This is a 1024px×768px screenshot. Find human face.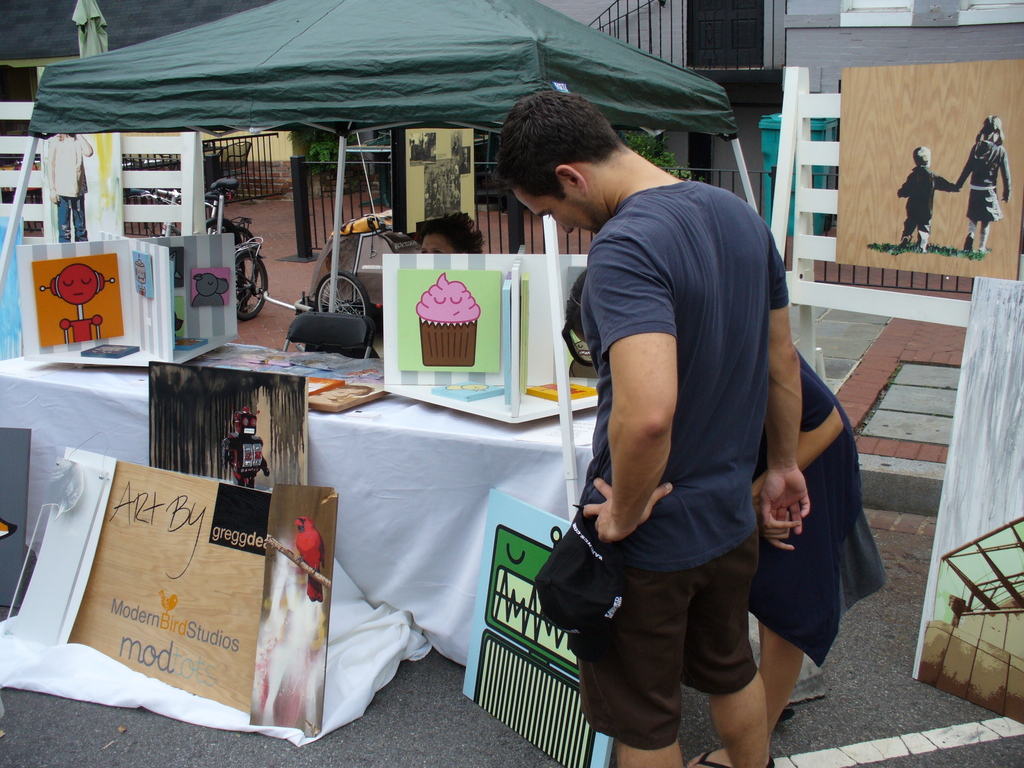
Bounding box: detection(422, 237, 465, 254).
